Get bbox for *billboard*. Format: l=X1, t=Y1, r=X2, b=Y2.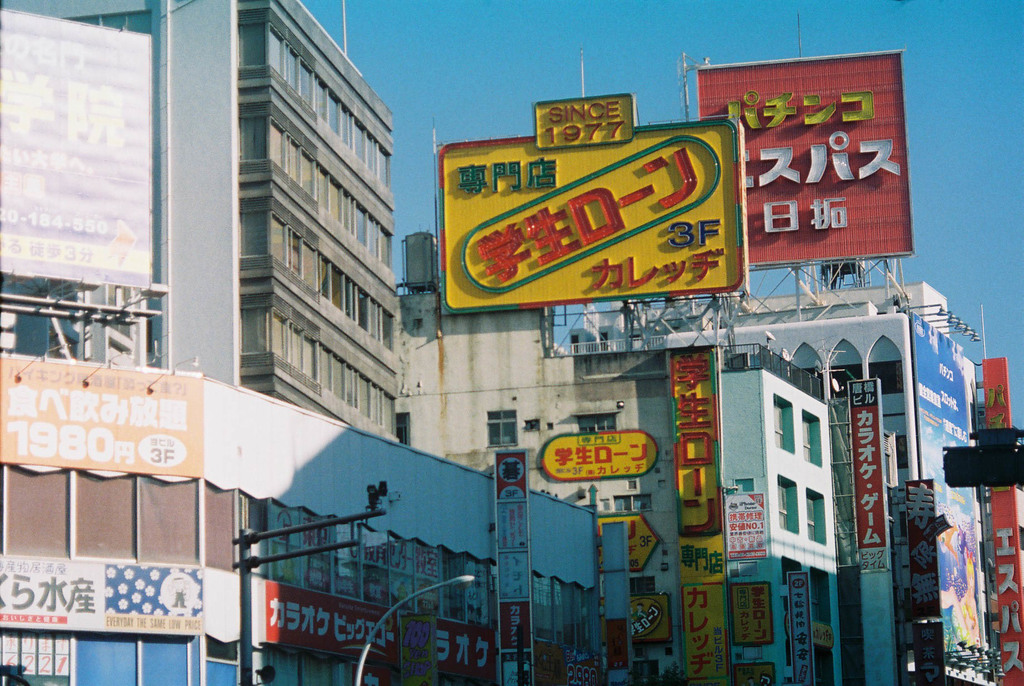
l=439, t=115, r=745, b=307.
